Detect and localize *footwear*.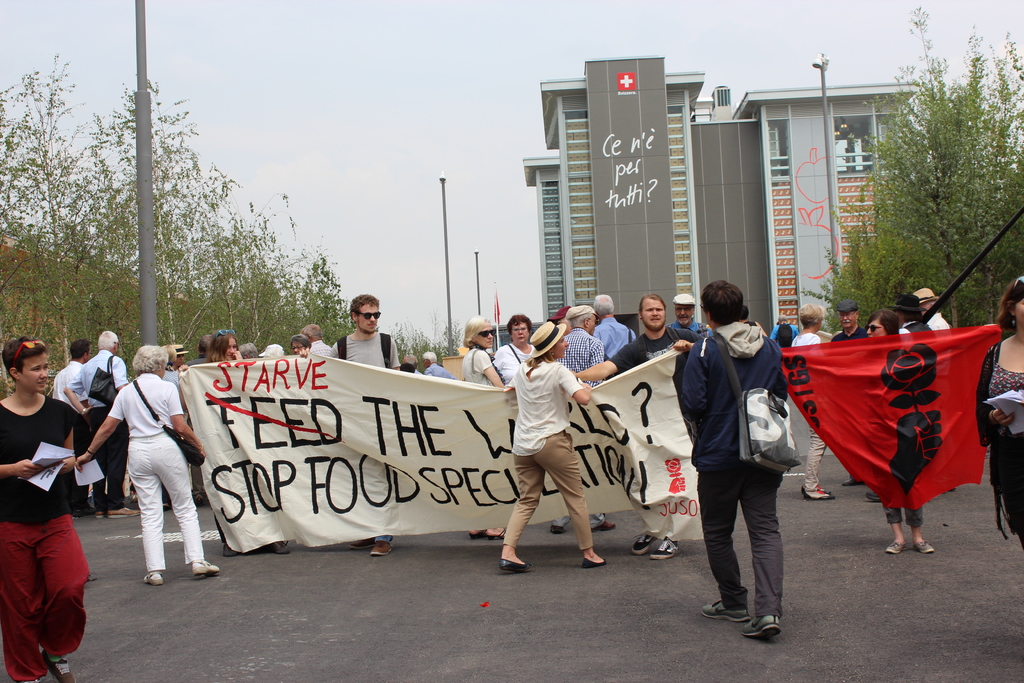
Localized at [x1=744, y1=614, x2=782, y2=642].
